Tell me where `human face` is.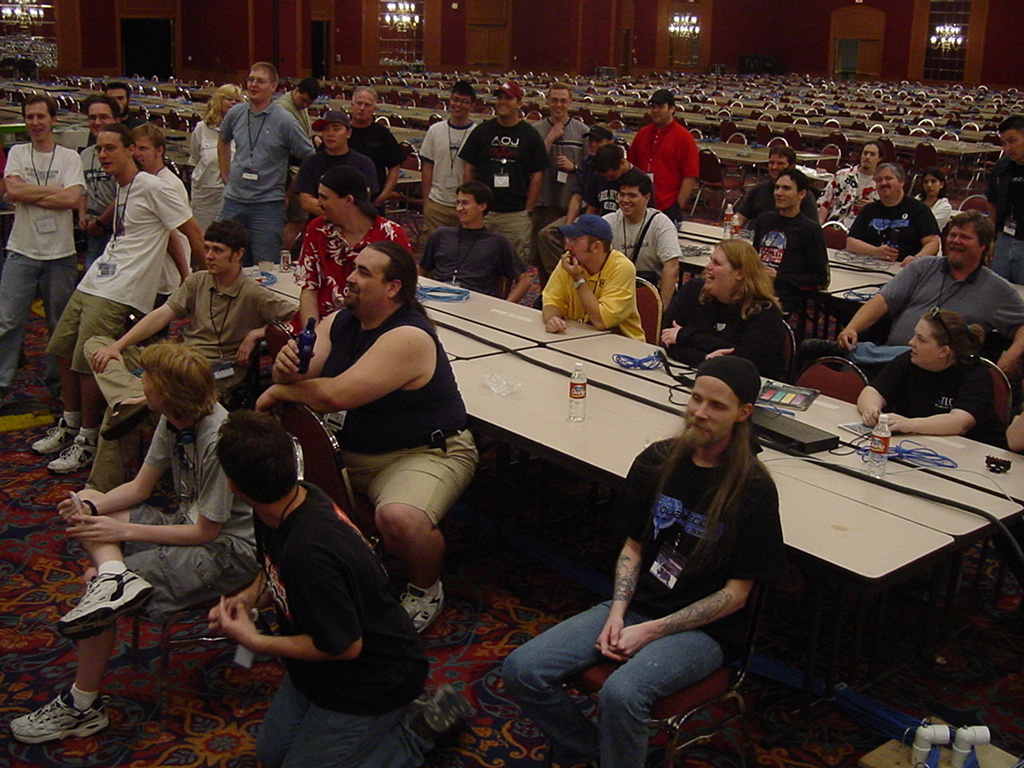
`human face` is at (x1=497, y1=92, x2=518, y2=117).
